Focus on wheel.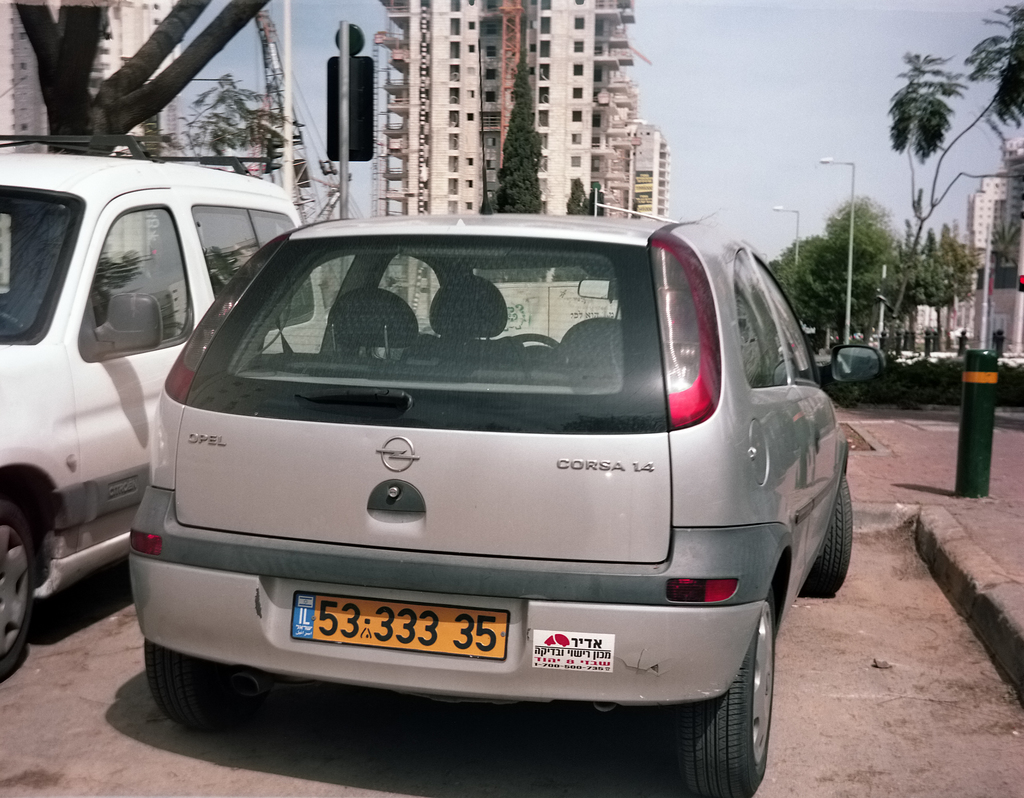
Focused at left=145, top=642, right=268, bottom=728.
